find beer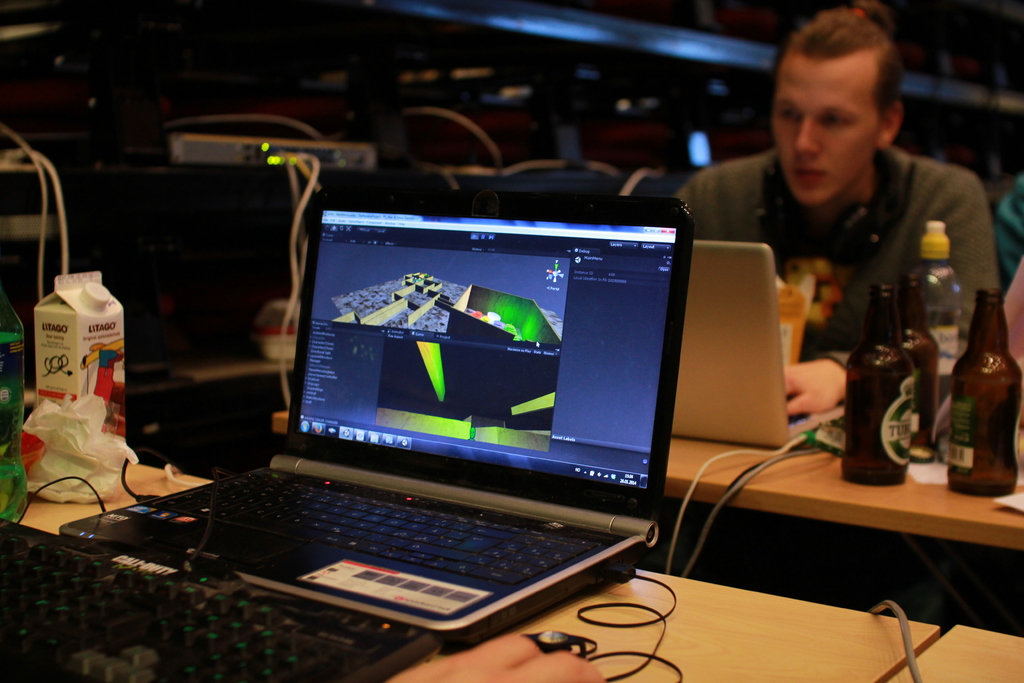
<box>950,287,1023,498</box>
